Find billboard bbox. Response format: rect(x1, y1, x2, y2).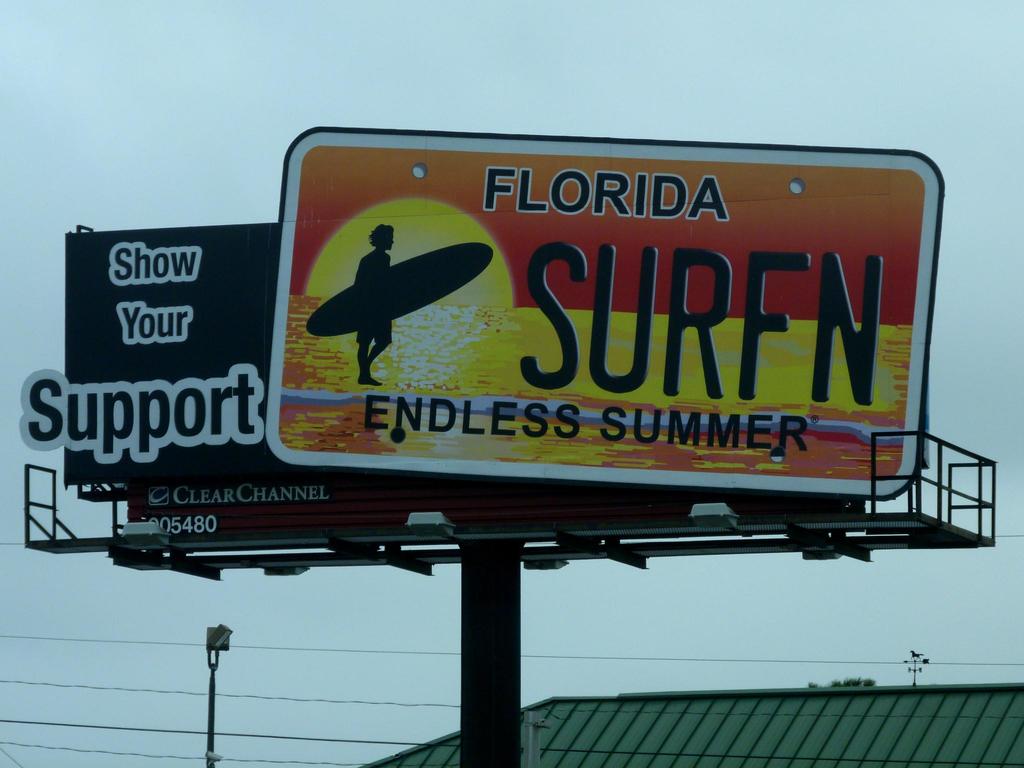
rect(71, 219, 292, 487).
